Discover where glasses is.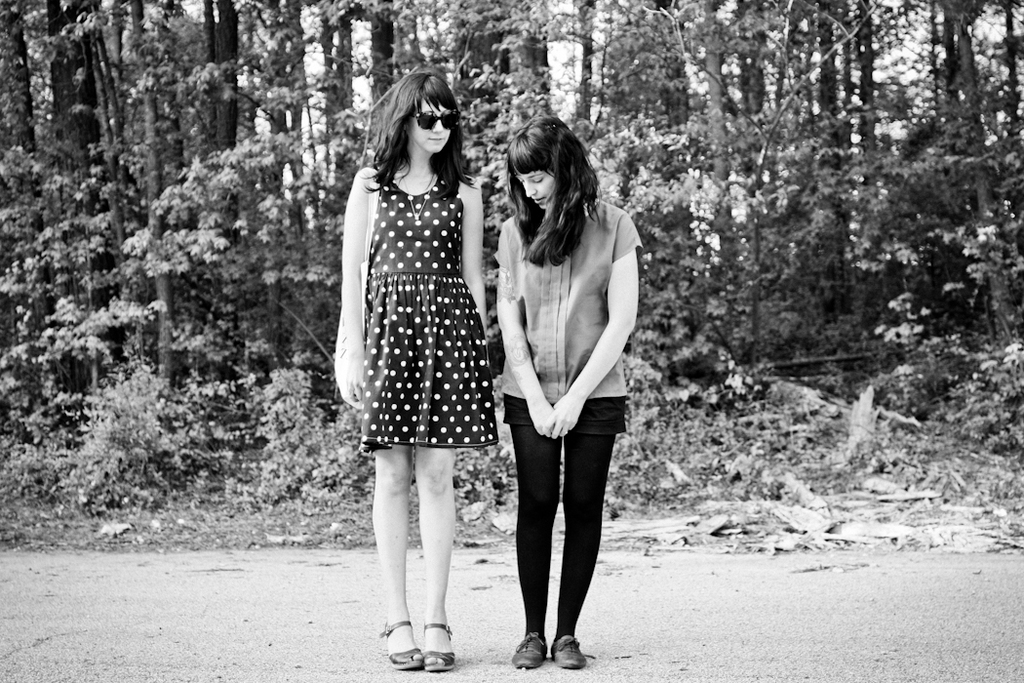
Discovered at {"left": 402, "top": 104, "right": 465, "bottom": 135}.
